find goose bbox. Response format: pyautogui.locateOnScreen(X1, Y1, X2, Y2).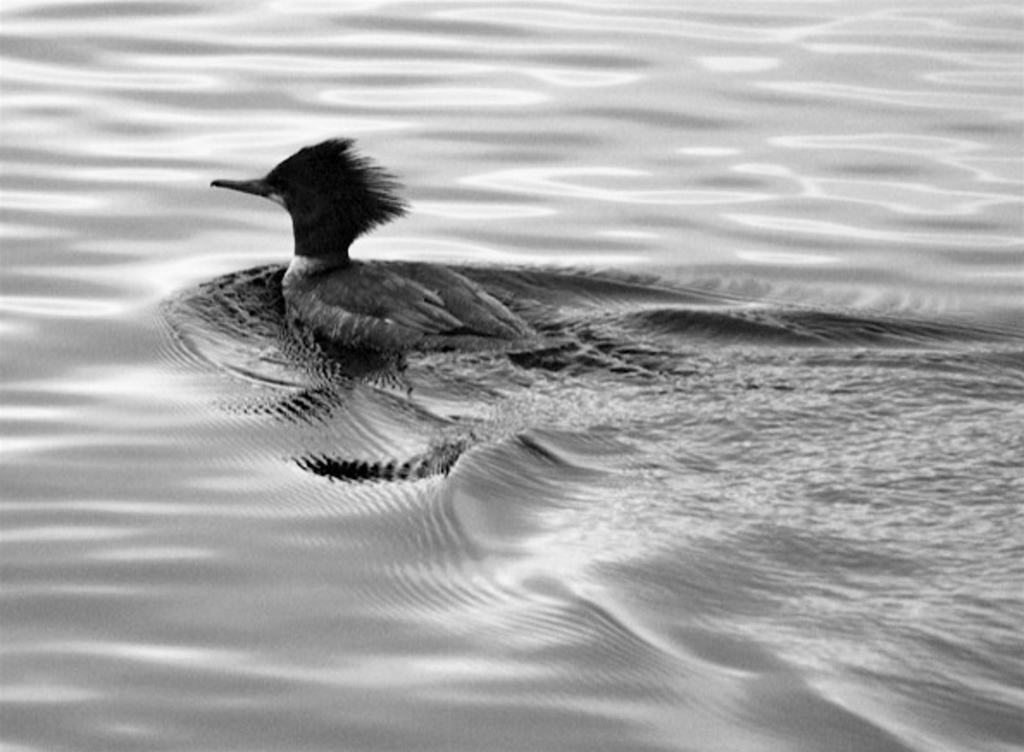
pyautogui.locateOnScreen(210, 126, 533, 355).
